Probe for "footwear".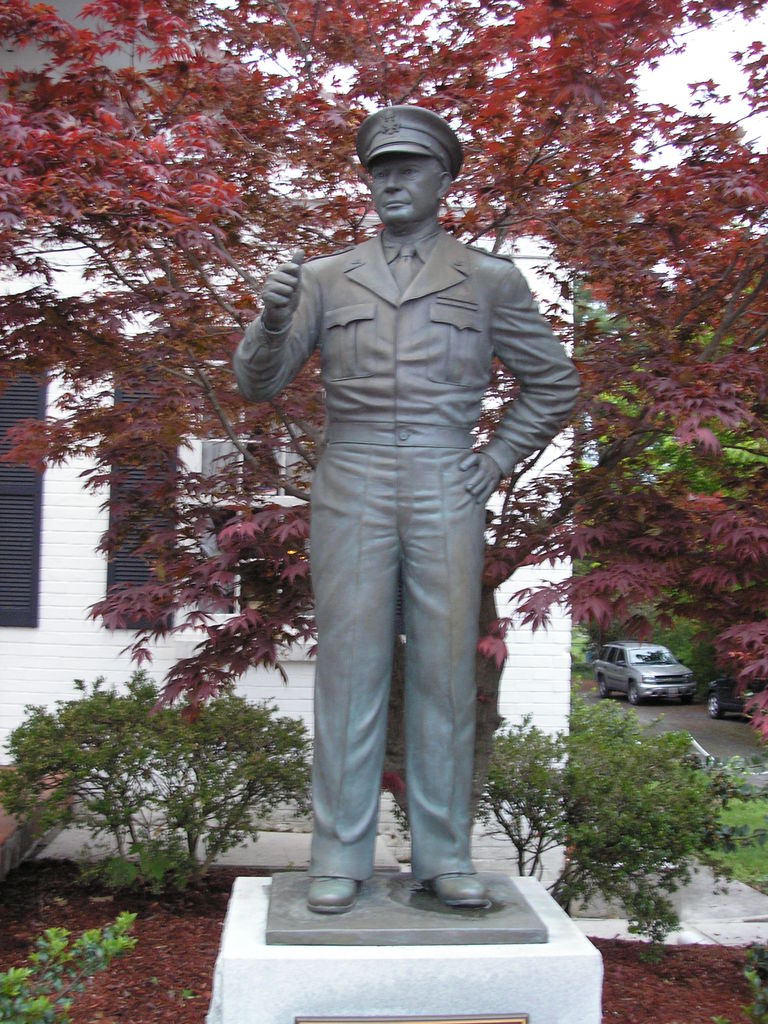
Probe result: (423, 872, 493, 908).
